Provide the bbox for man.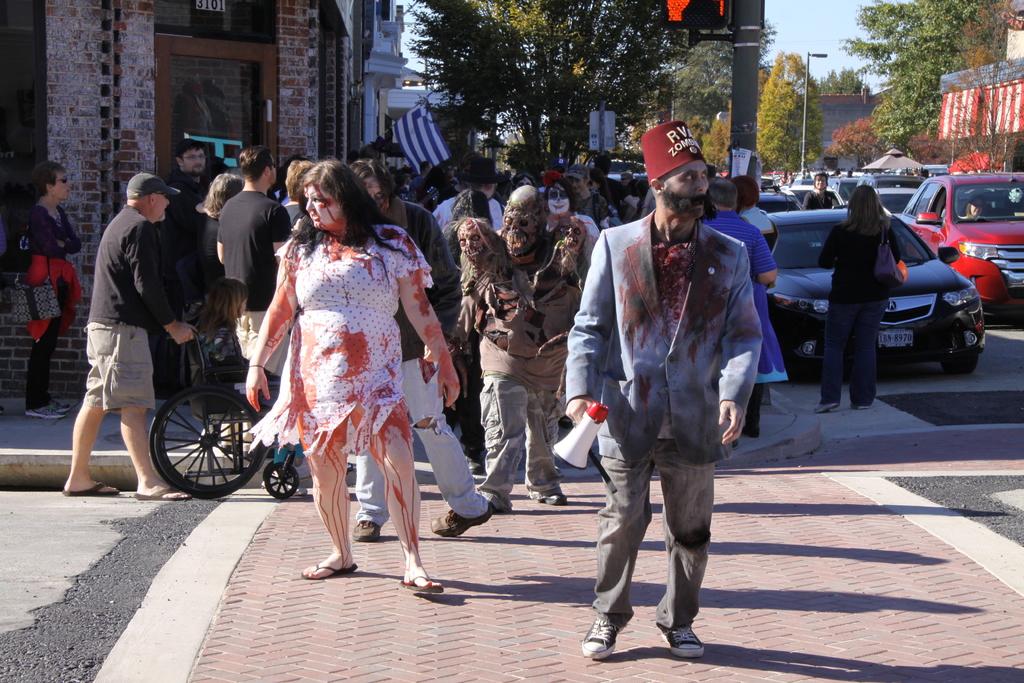
BBox(701, 179, 774, 448).
